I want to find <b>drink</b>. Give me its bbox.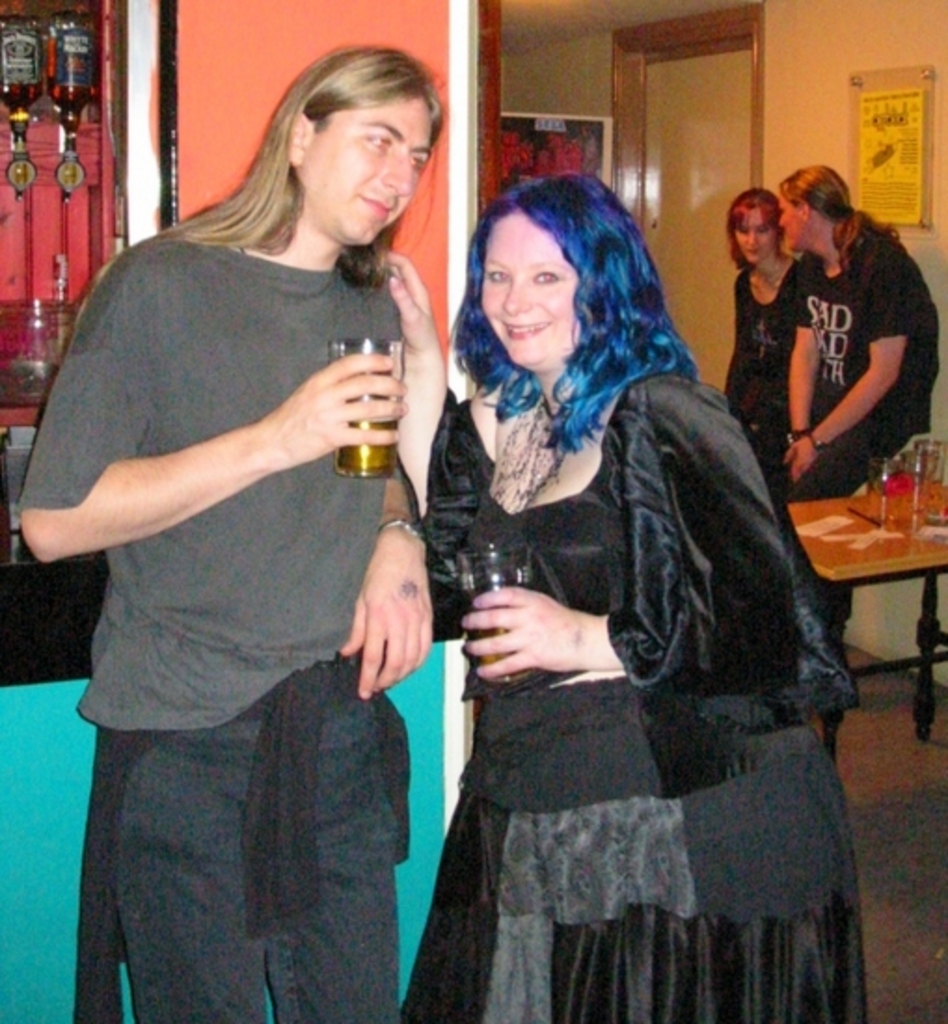
rect(434, 540, 529, 680).
